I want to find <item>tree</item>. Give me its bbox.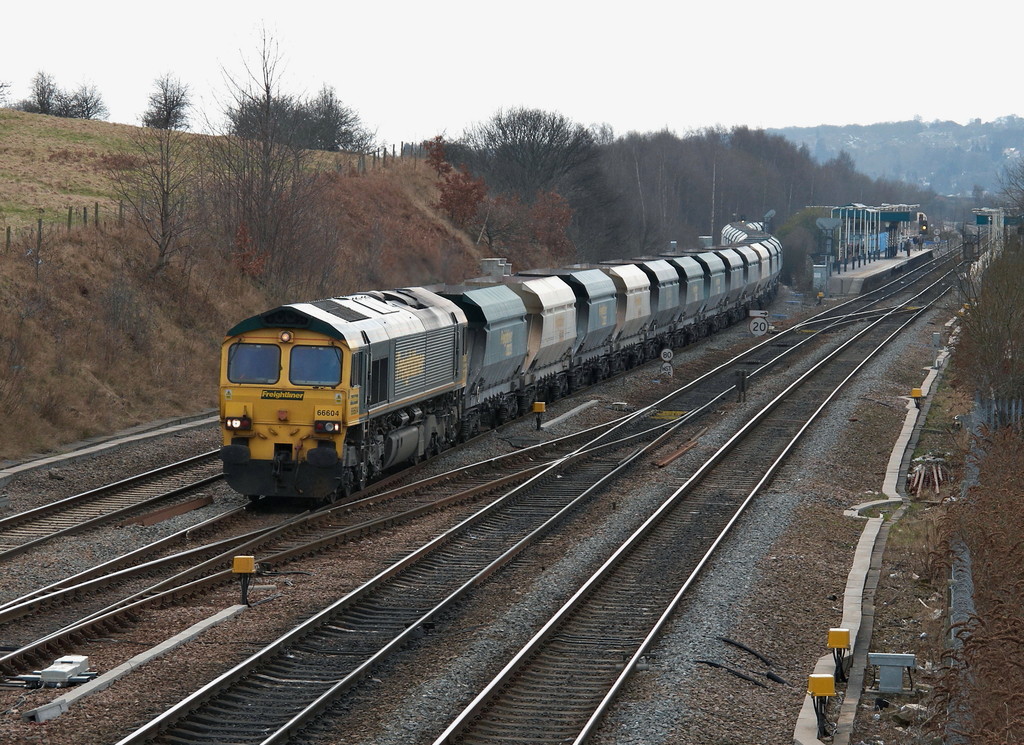
bbox(420, 102, 636, 272).
